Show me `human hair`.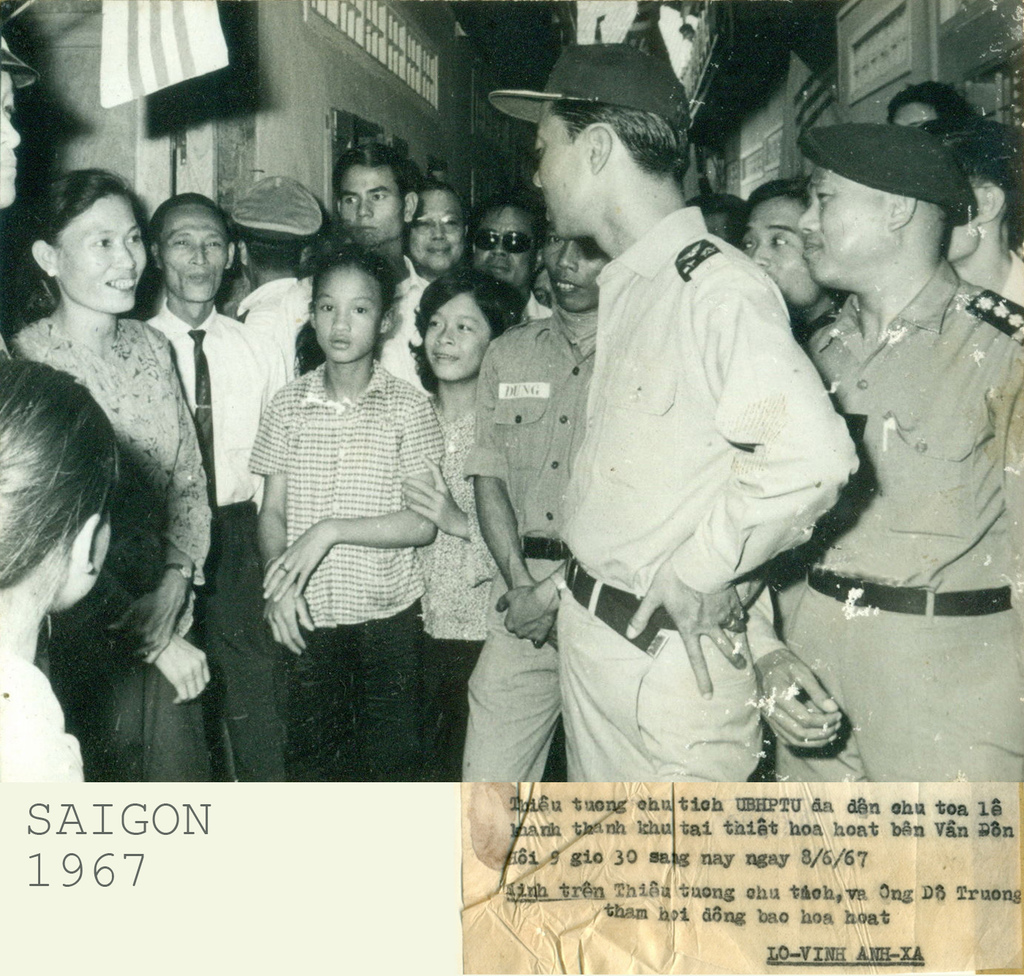
`human hair` is here: box=[681, 191, 743, 248].
